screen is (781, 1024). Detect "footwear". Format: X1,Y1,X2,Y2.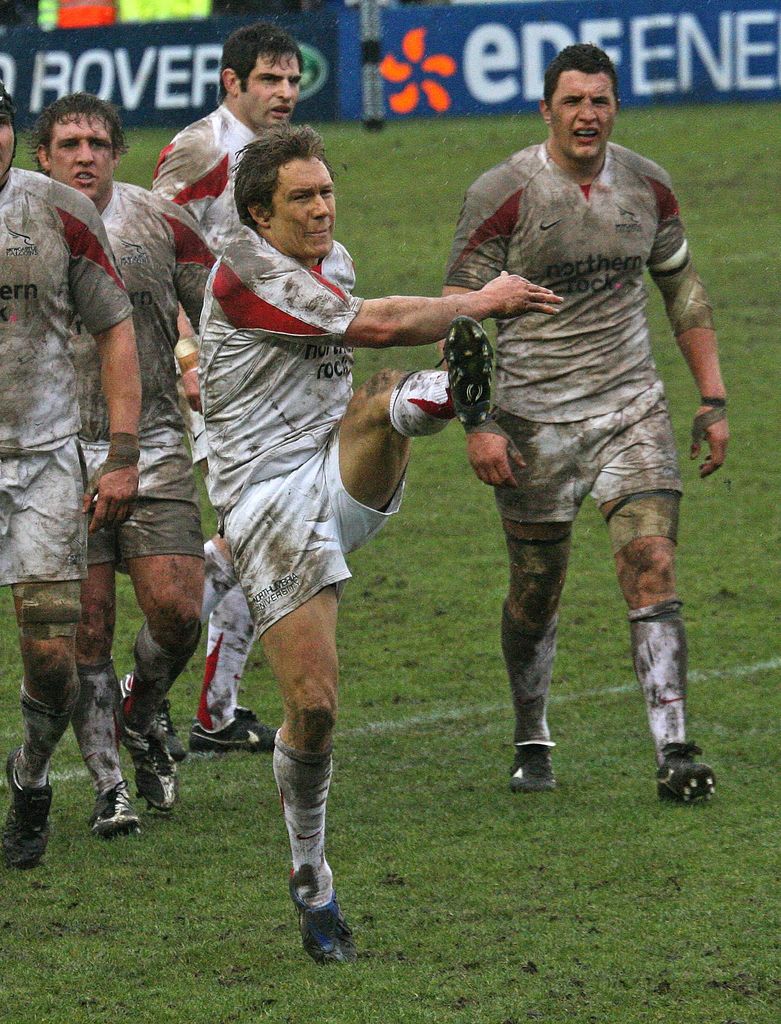
294,903,361,966.
